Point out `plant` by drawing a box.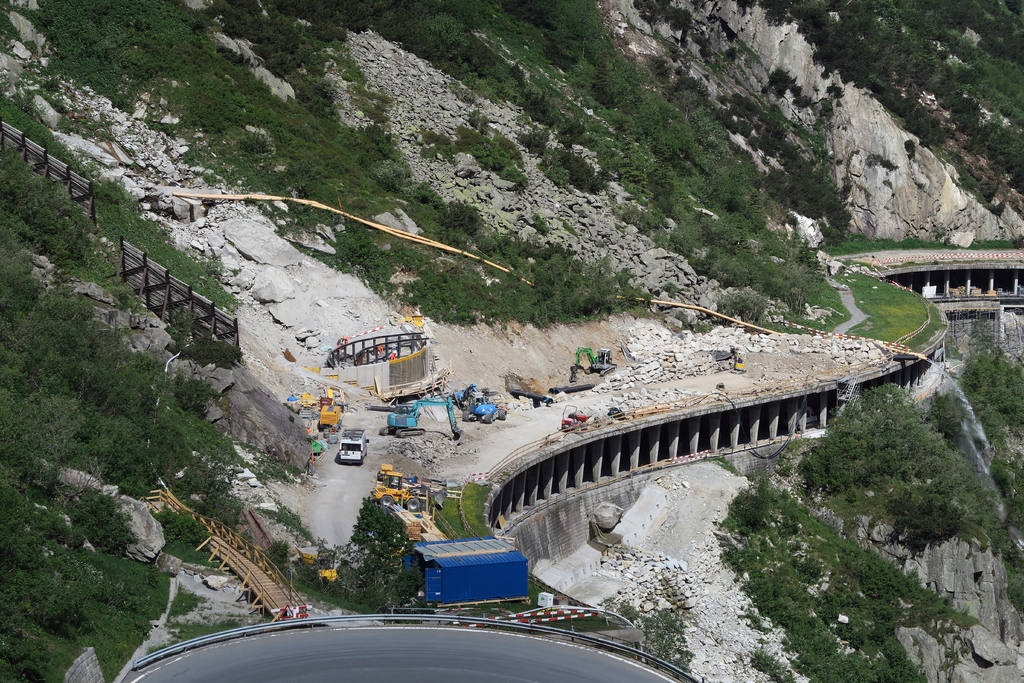
bbox=(4, 0, 1023, 682).
